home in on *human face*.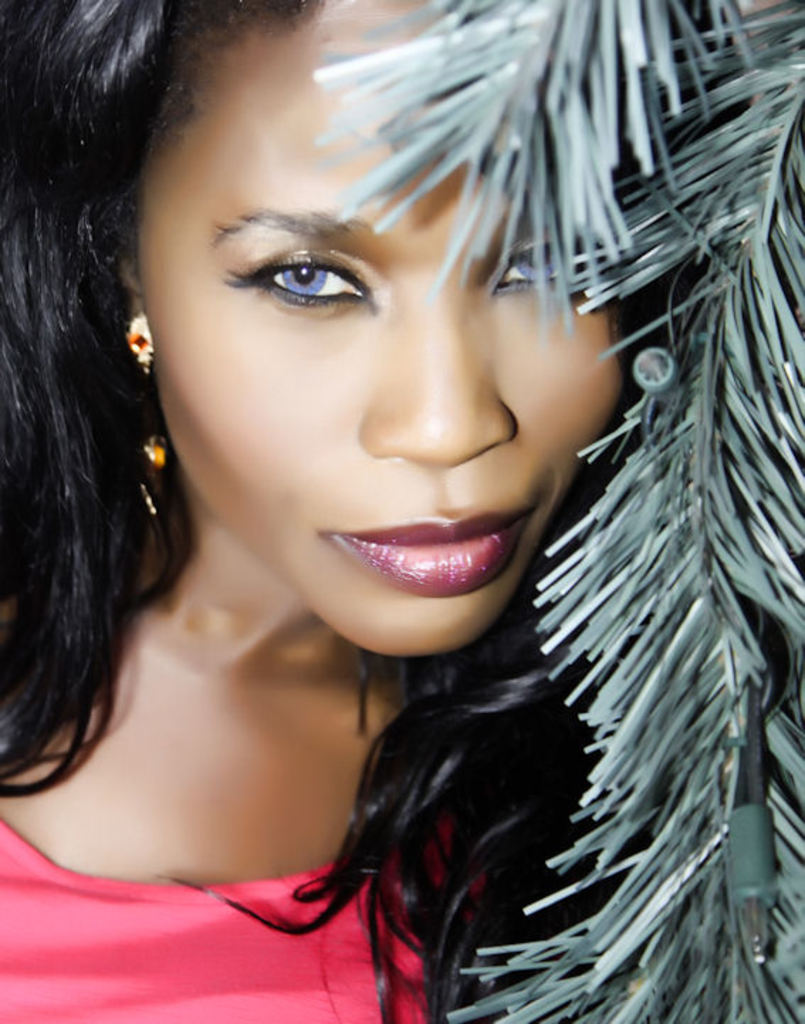
Homed in at <bbox>135, 0, 629, 652</bbox>.
